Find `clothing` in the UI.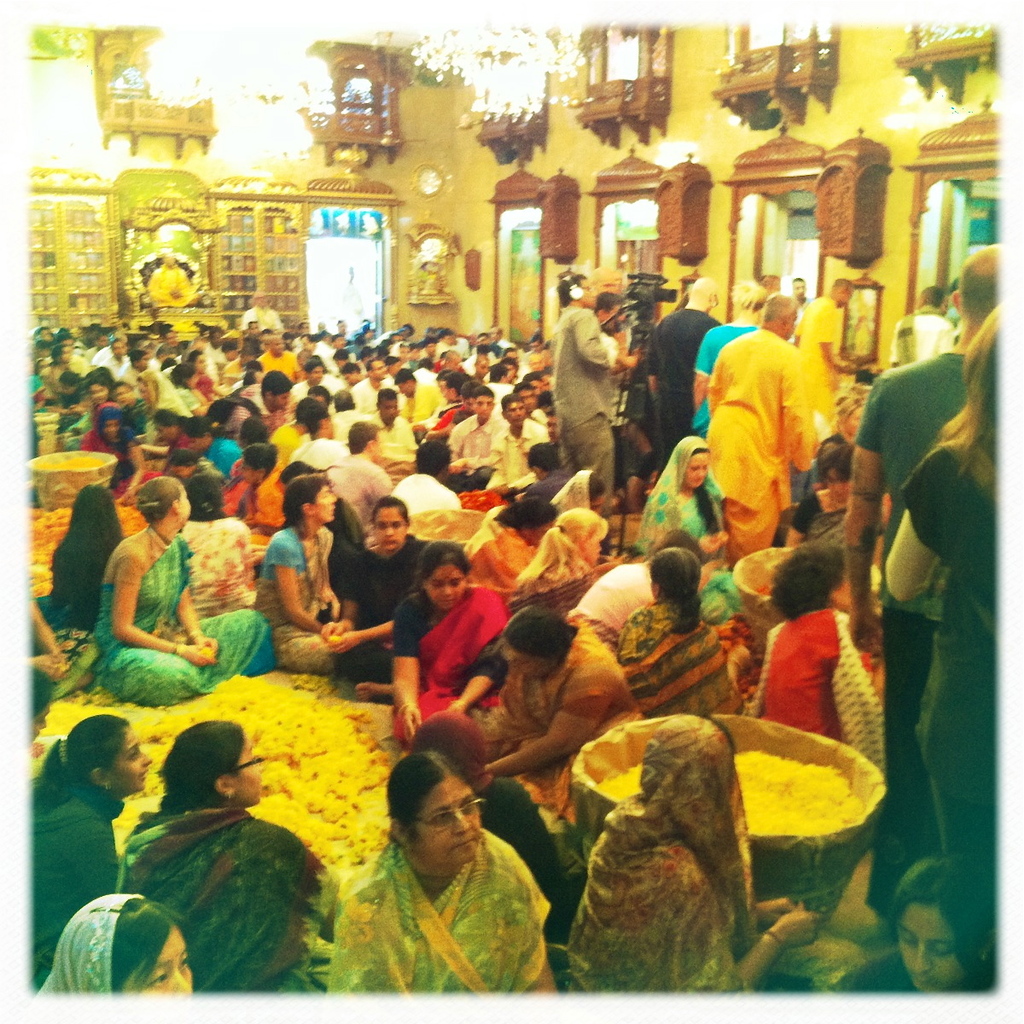
UI element at <bbox>96, 535, 270, 709</bbox>.
